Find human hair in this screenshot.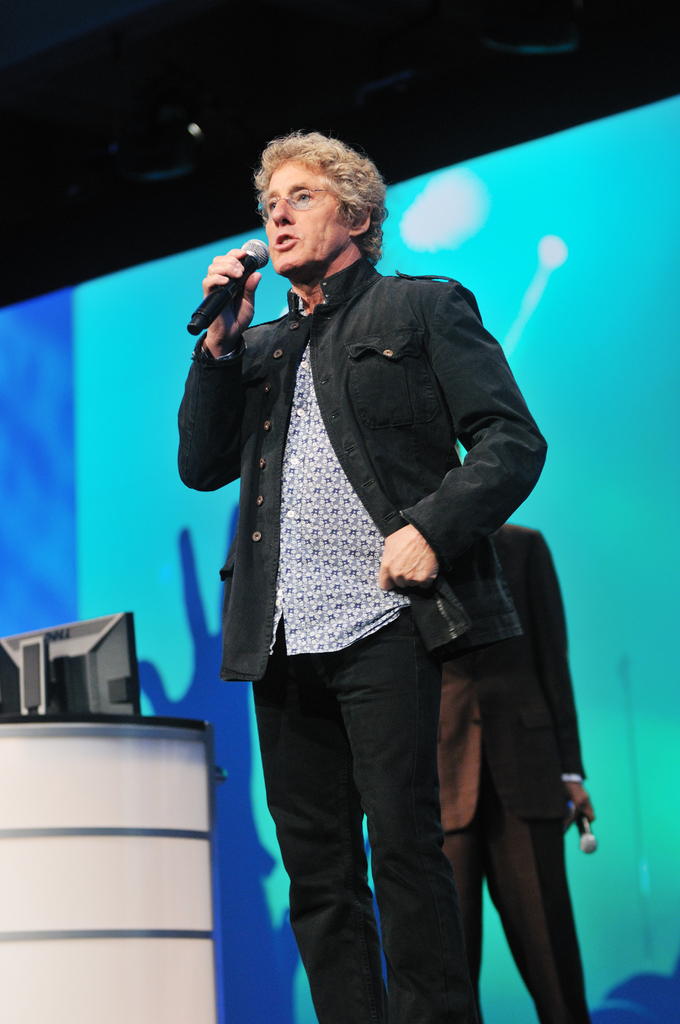
The bounding box for human hair is x1=251 y1=129 x2=389 y2=267.
